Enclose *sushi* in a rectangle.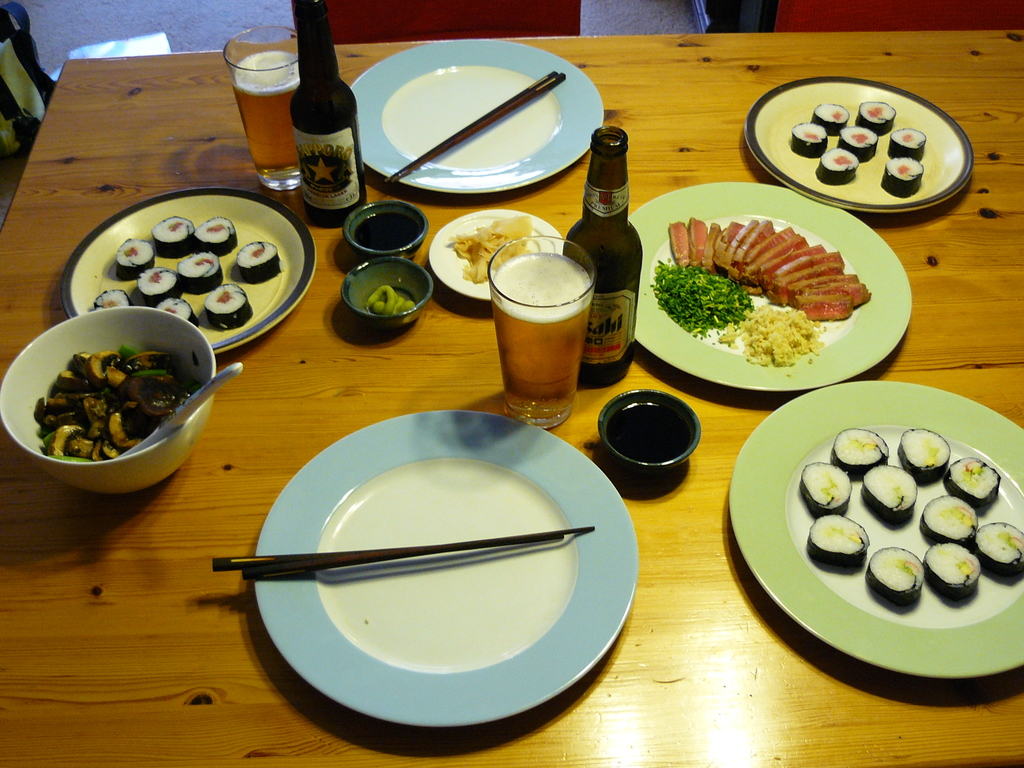
select_region(882, 154, 924, 193).
